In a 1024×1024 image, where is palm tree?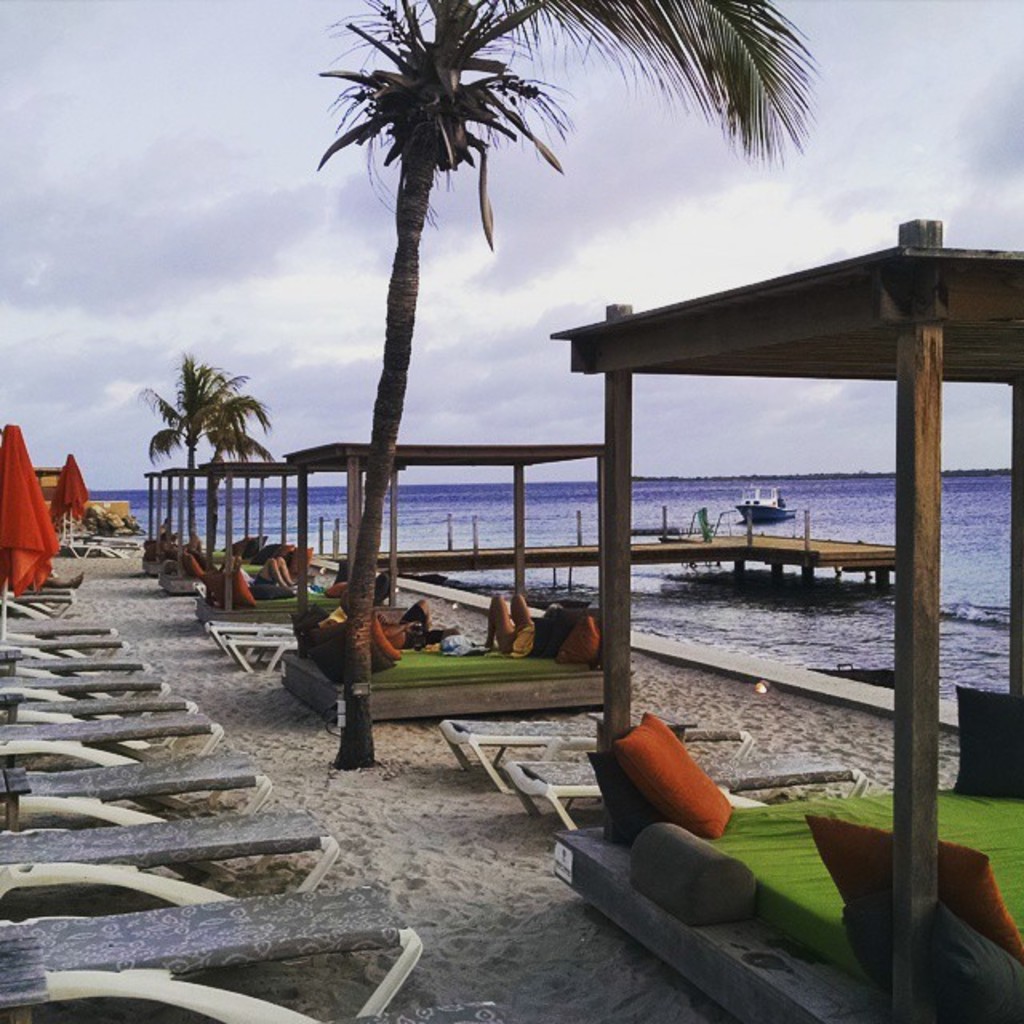
<region>200, 386, 277, 557</region>.
